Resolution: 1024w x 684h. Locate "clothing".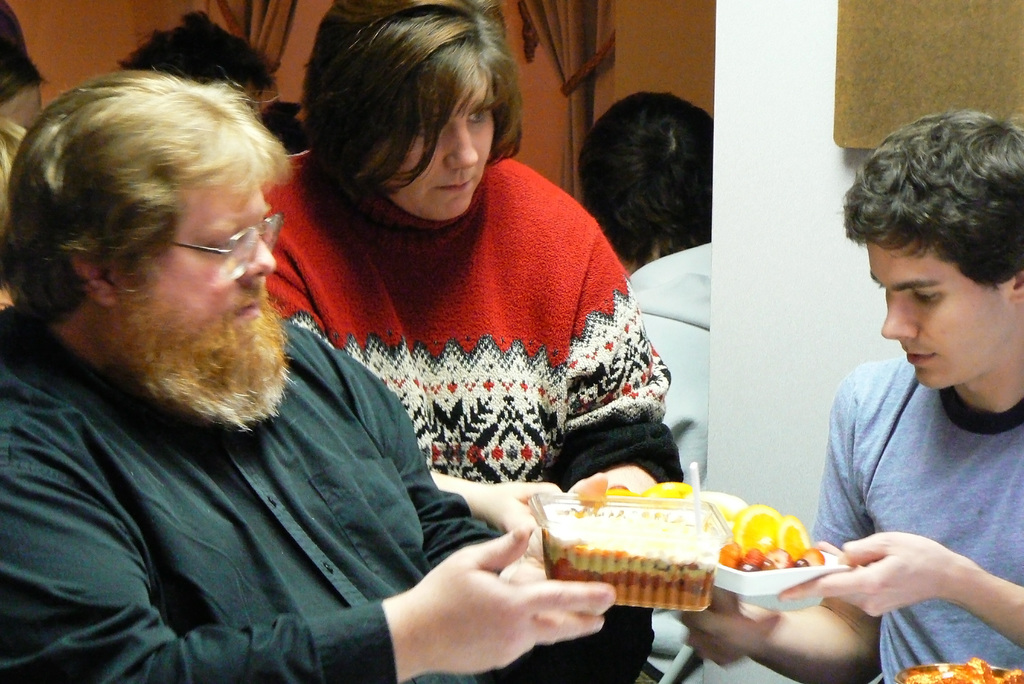
(627, 240, 708, 683).
